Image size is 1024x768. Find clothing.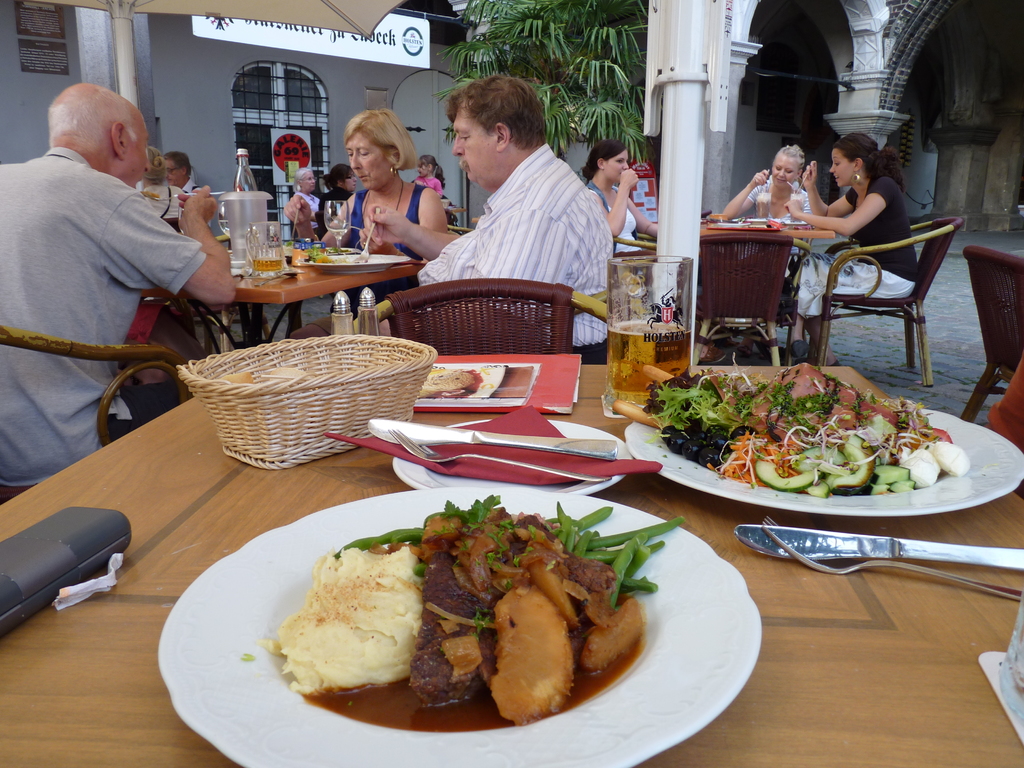
[574,166,651,255].
